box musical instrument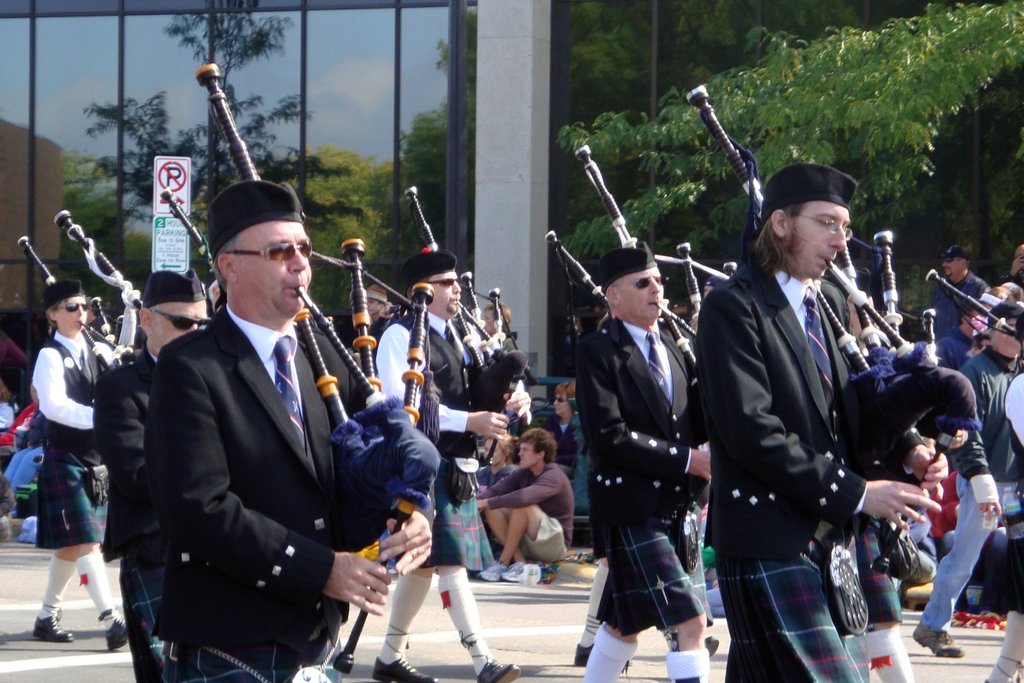
[929,261,1023,389]
